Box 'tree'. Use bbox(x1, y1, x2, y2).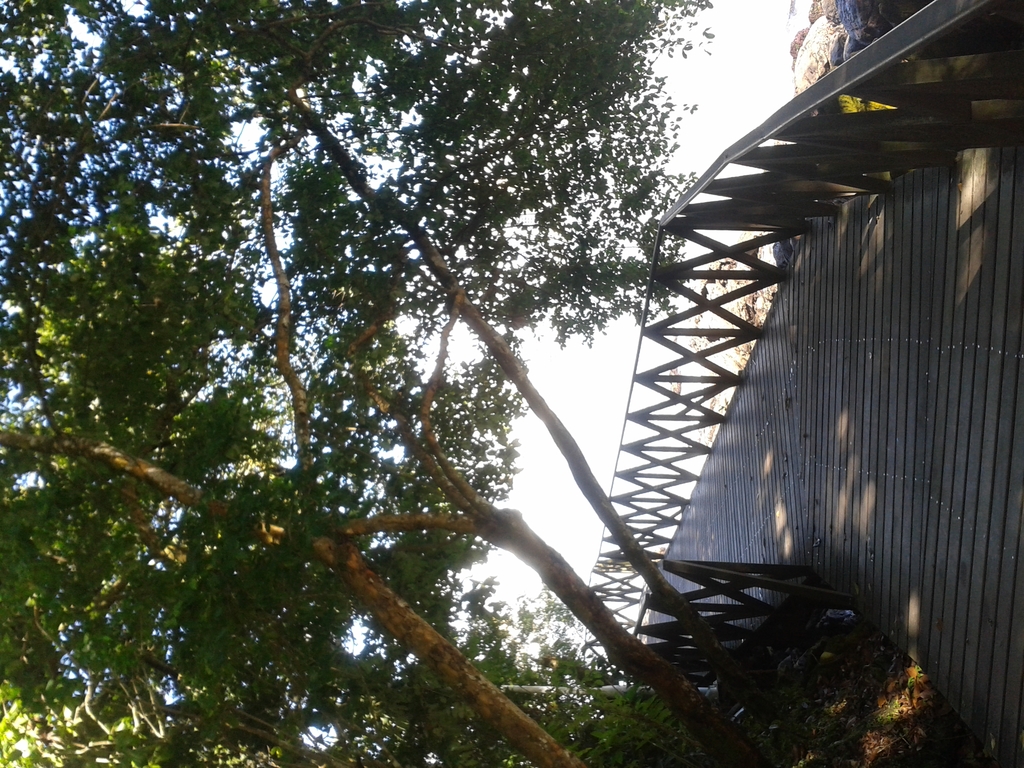
bbox(0, 0, 803, 767).
